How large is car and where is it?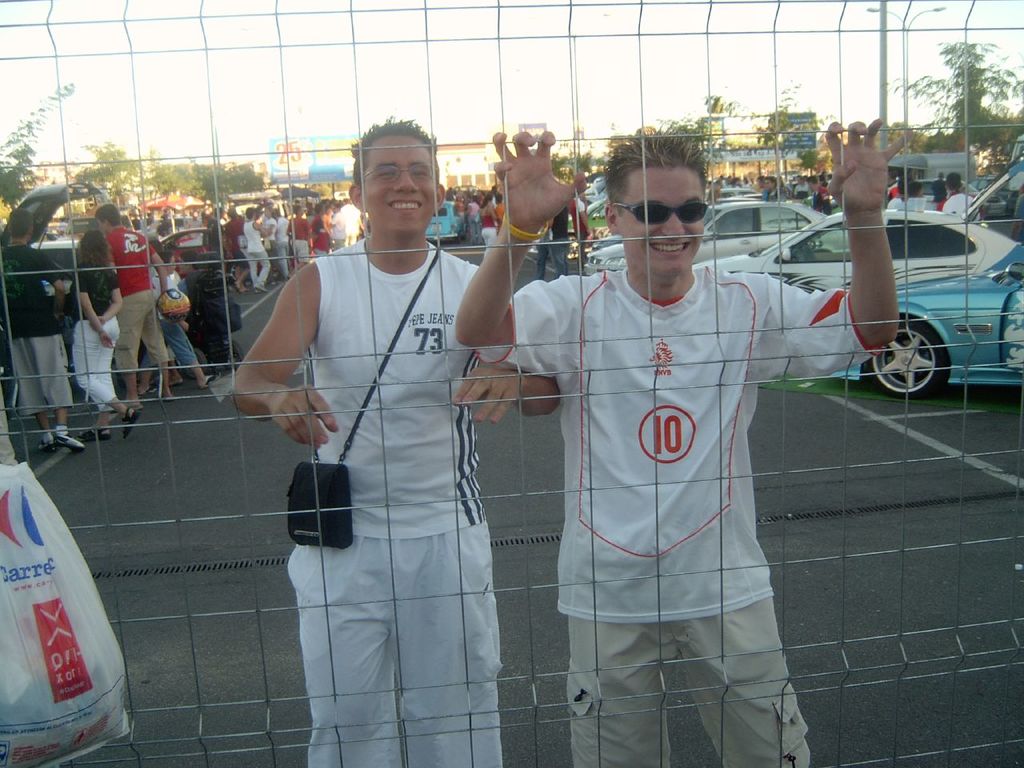
Bounding box: select_region(425, 201, 466, 245).
